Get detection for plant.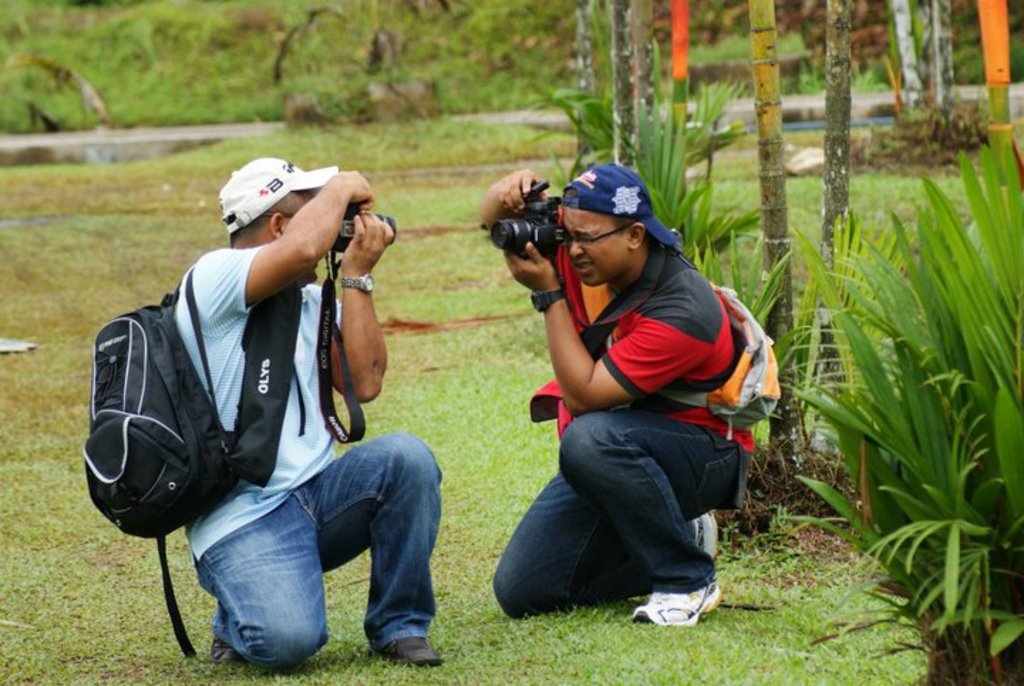
Detection: {"left": 779, "top": 131, "right": 1023, "bottom": 676}.
